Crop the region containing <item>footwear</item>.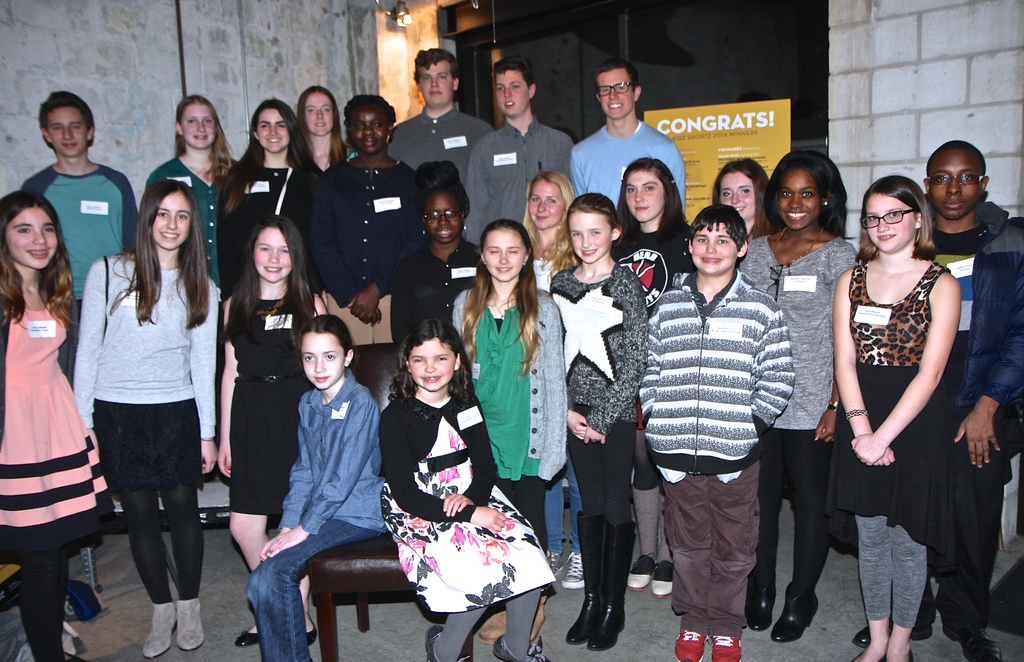
Crop region: crop(849, 645, 888, 661).
